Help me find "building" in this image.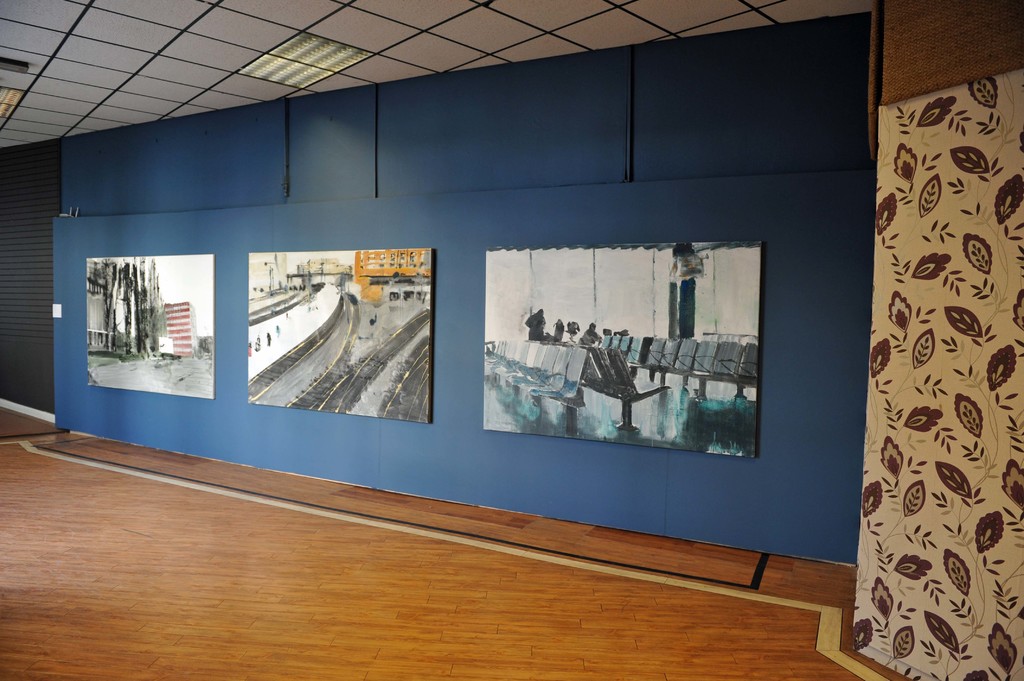
Found it: Rect(0, 0, 1023, 680).
